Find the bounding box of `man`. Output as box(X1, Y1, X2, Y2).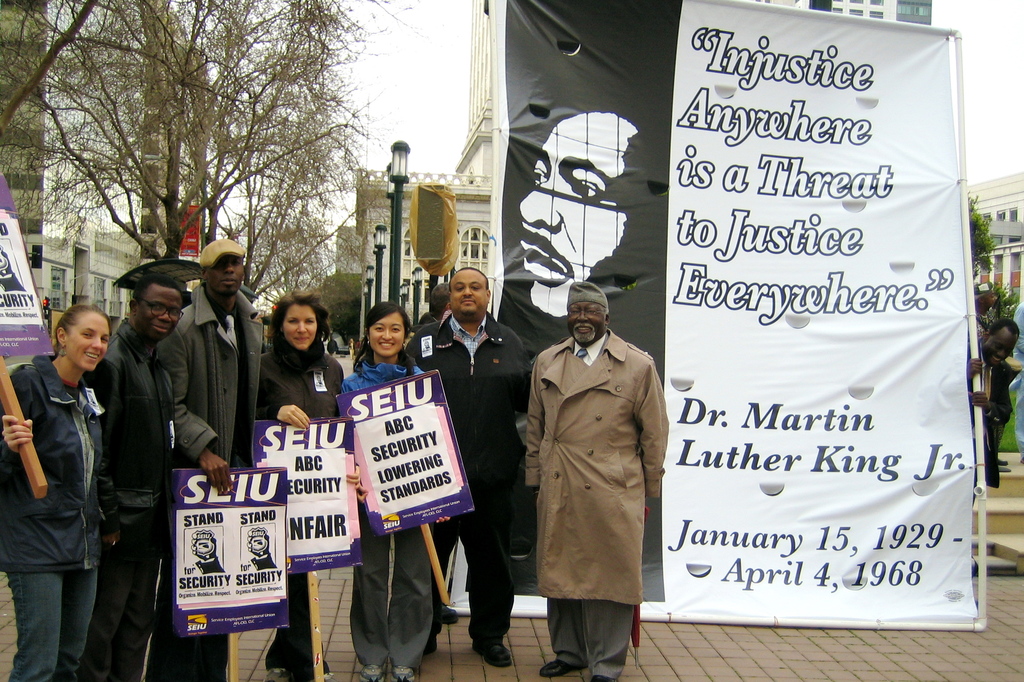
box(527, 280, 669, 681).
